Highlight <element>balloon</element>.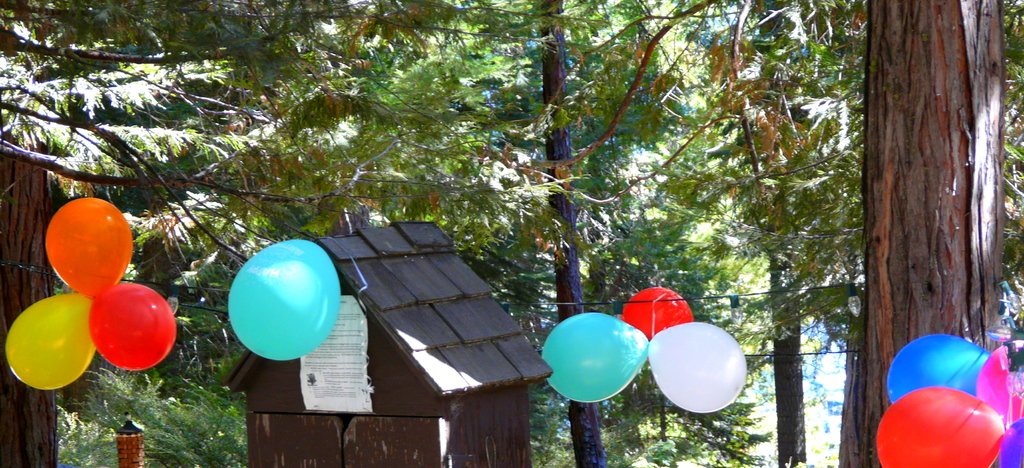
Highlighted region: [978,343,1023,428].
